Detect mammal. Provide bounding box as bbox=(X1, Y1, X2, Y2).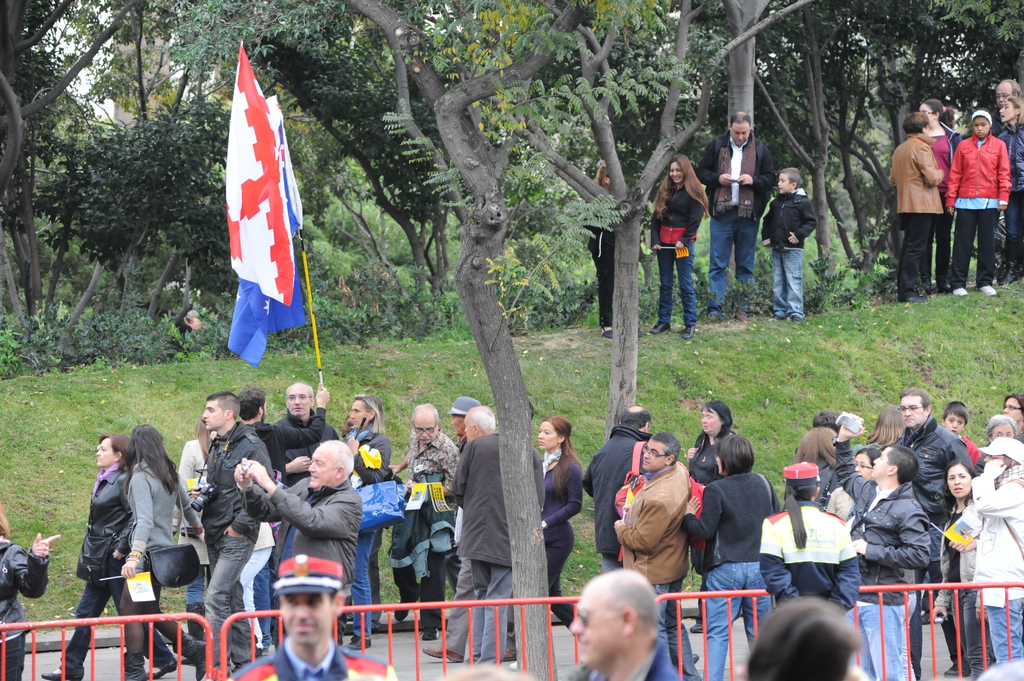
bbox=(691, 398, 738, 627).
